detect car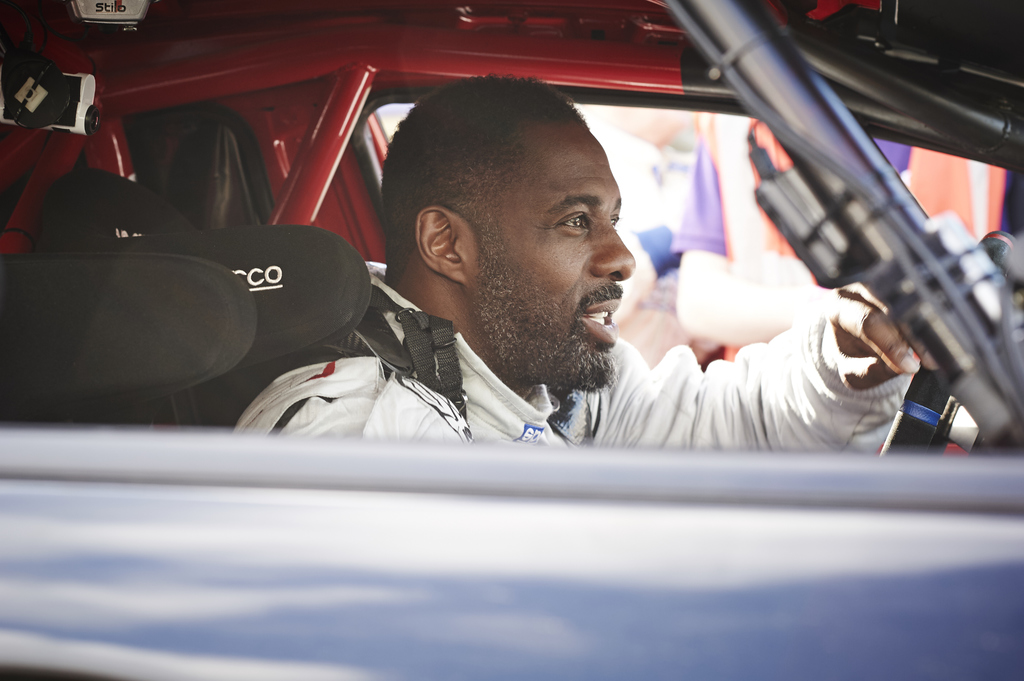
85,0,1023,560
